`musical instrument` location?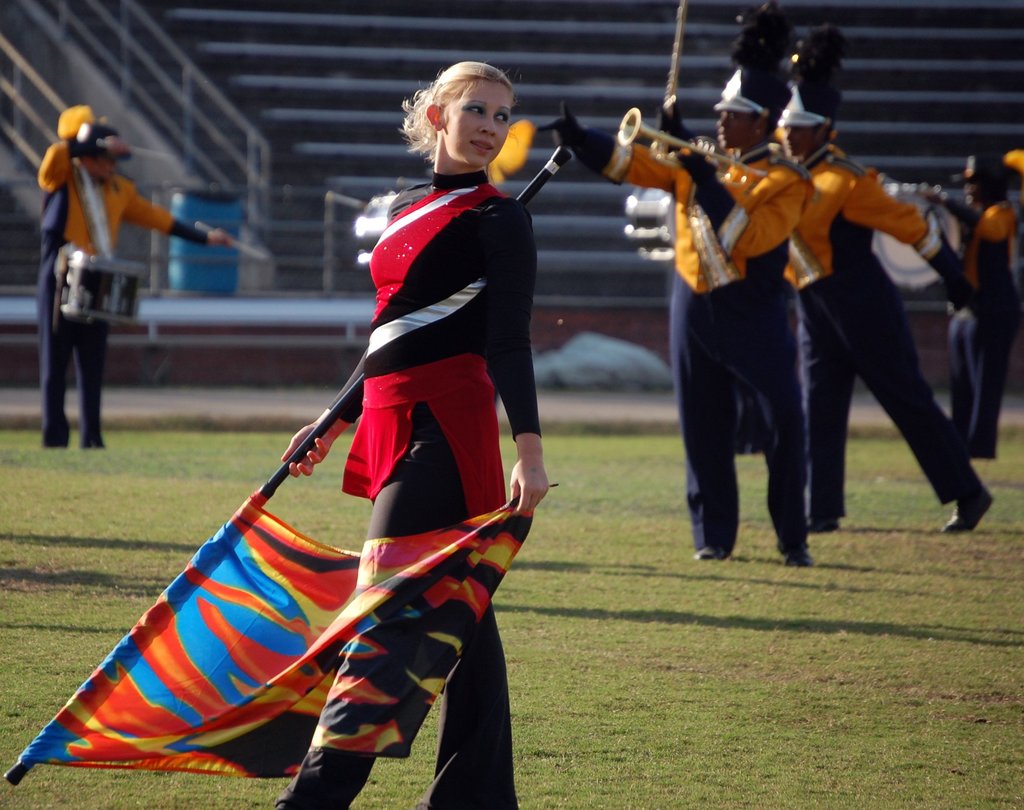
[x1=59, y1=254, x2=155, y2=328]
